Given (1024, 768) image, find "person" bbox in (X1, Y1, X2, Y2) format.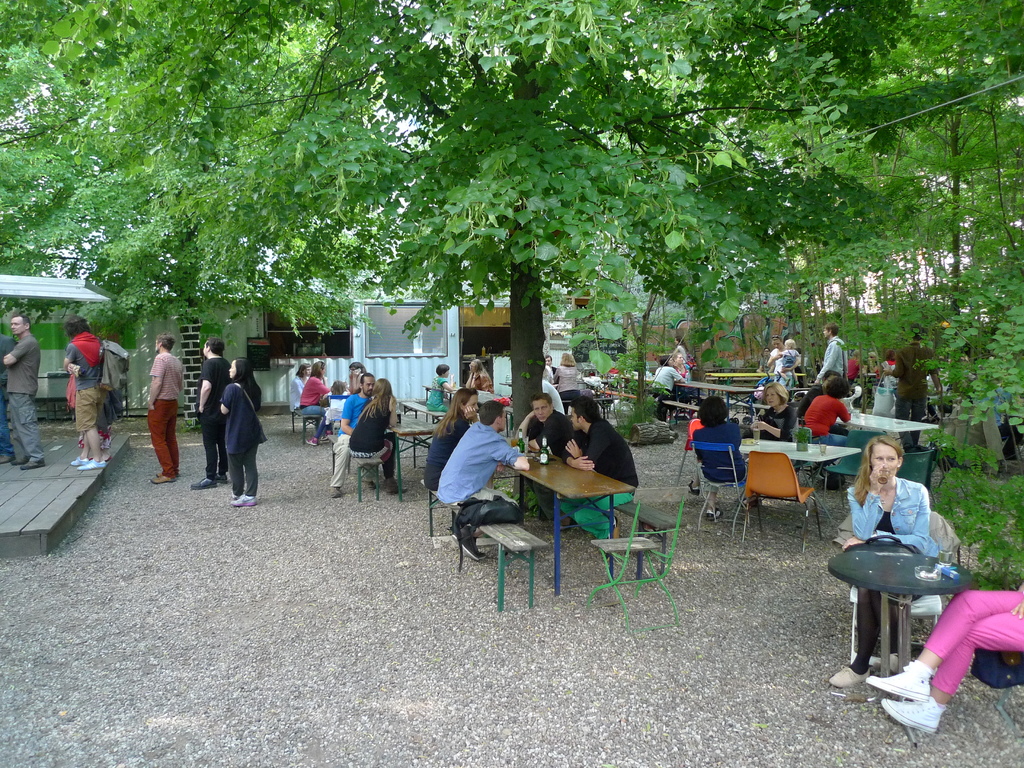
(2, 307, 44, 468).
